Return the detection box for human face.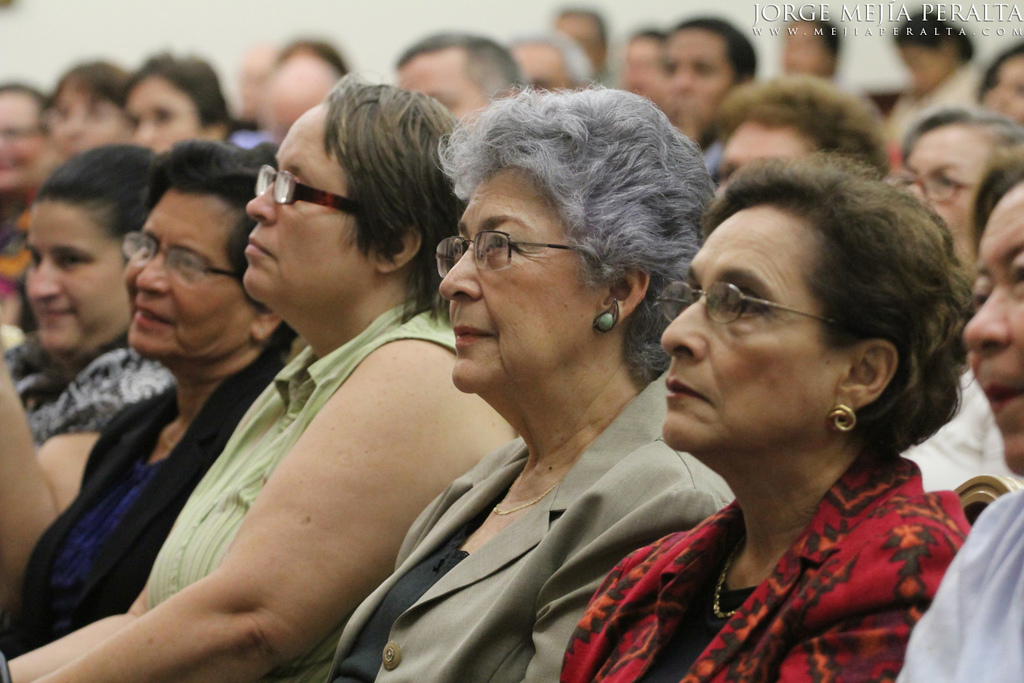
[246,109,367,314].
